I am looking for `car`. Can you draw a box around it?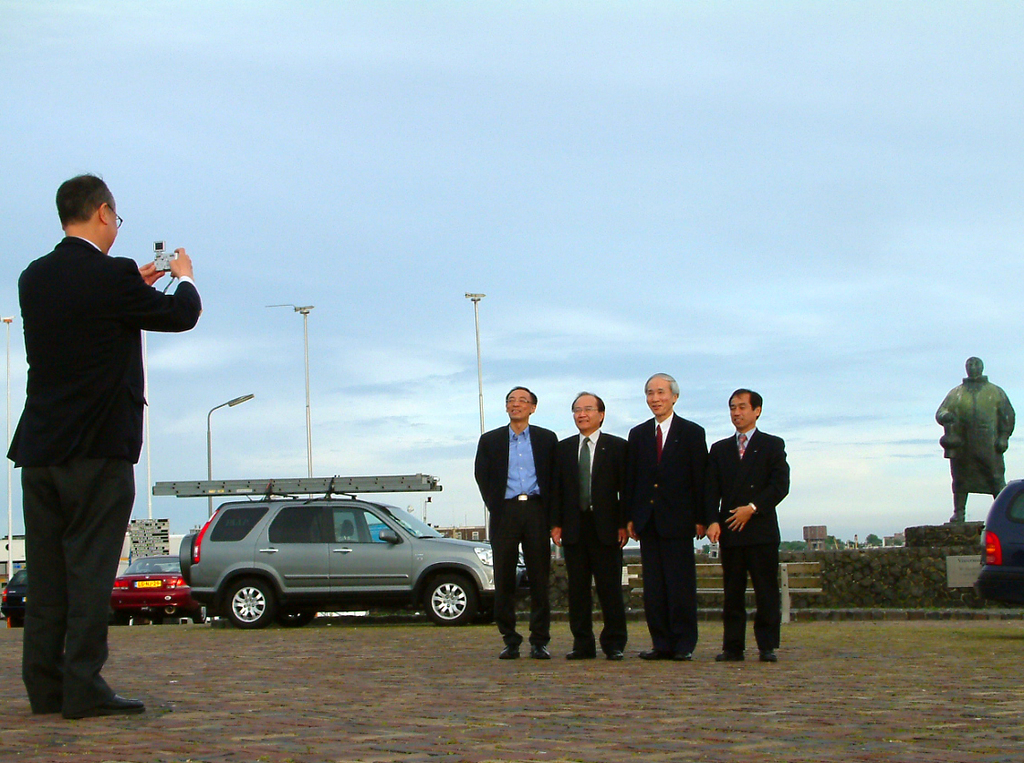
Sure, the bounding box is (972, 477, 1023, 604).
